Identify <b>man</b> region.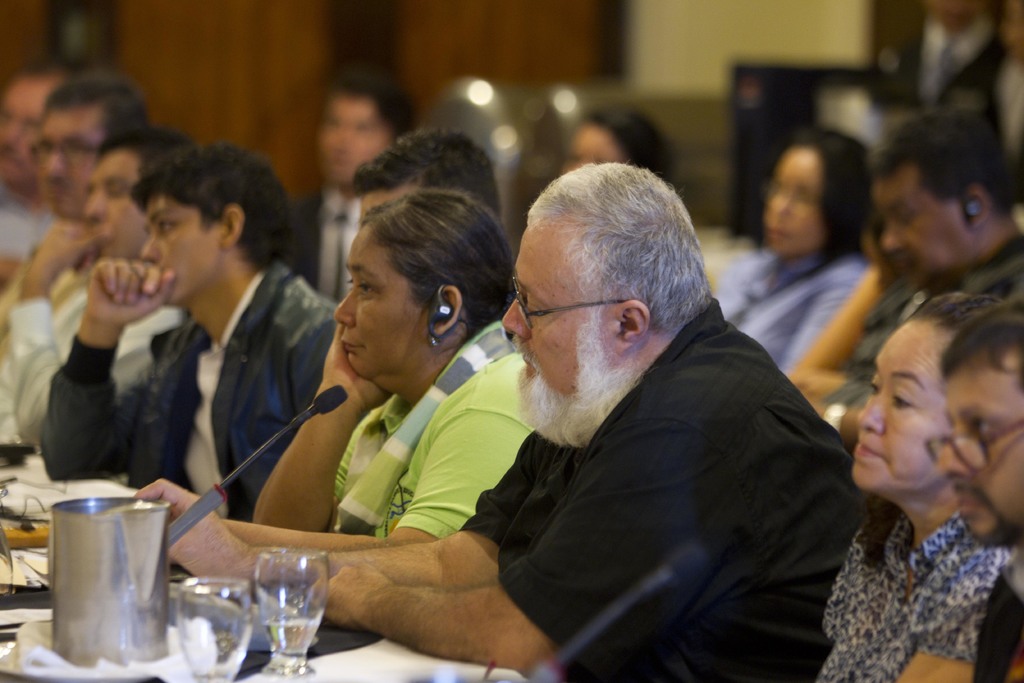
Region: {"x1": 297, "y1": 81, "x2": 406, "y2": 300}.
